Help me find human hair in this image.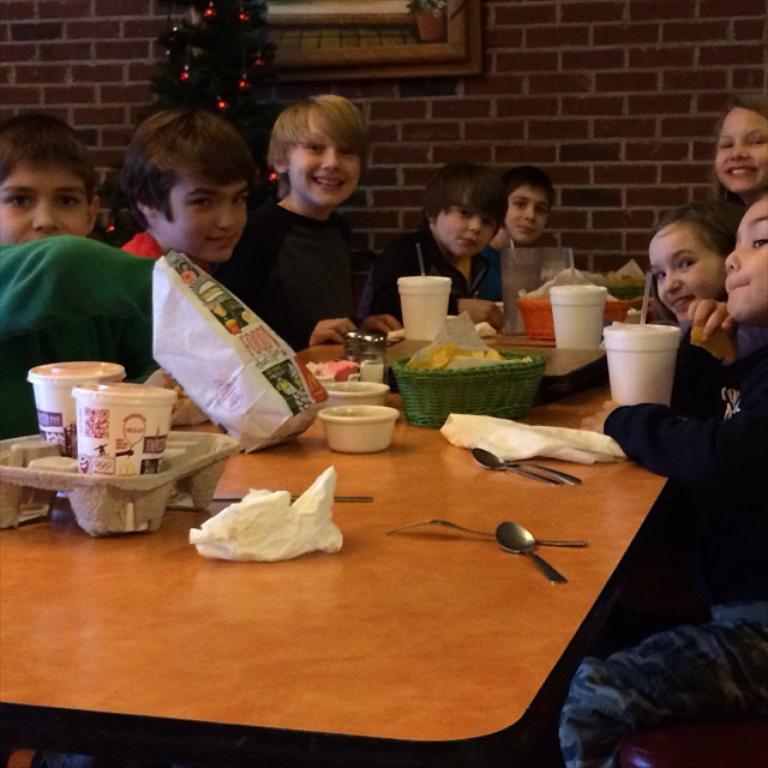
Found it: l=419, t=152, r=508, b=227.
